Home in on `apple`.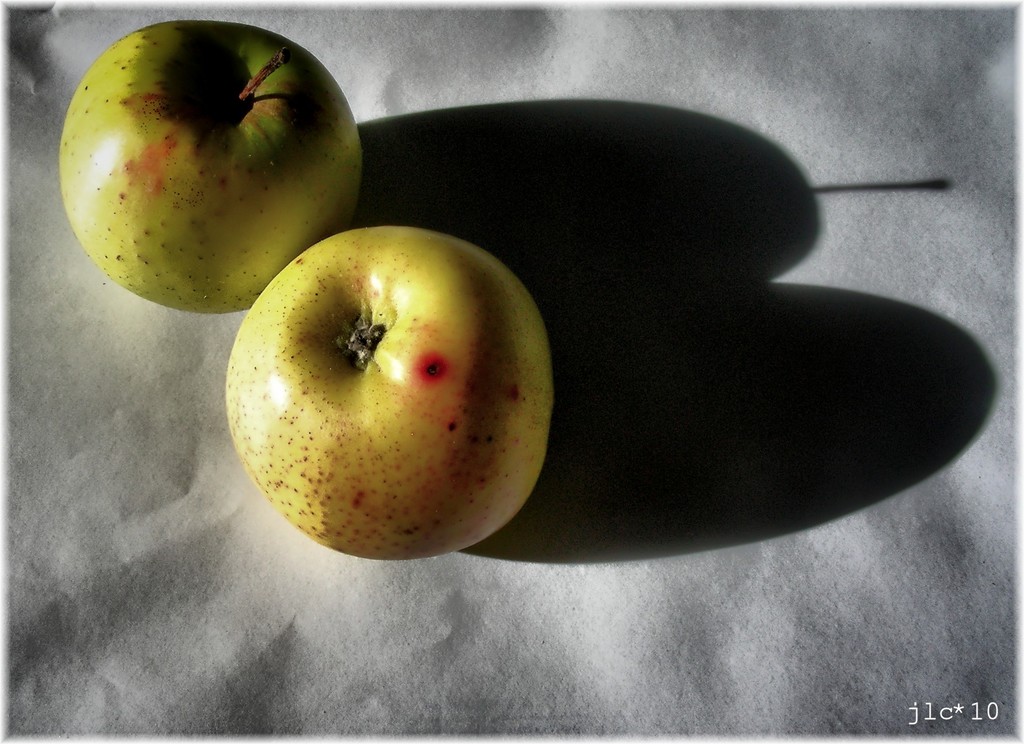
Homed in at 224,223,554,562.
